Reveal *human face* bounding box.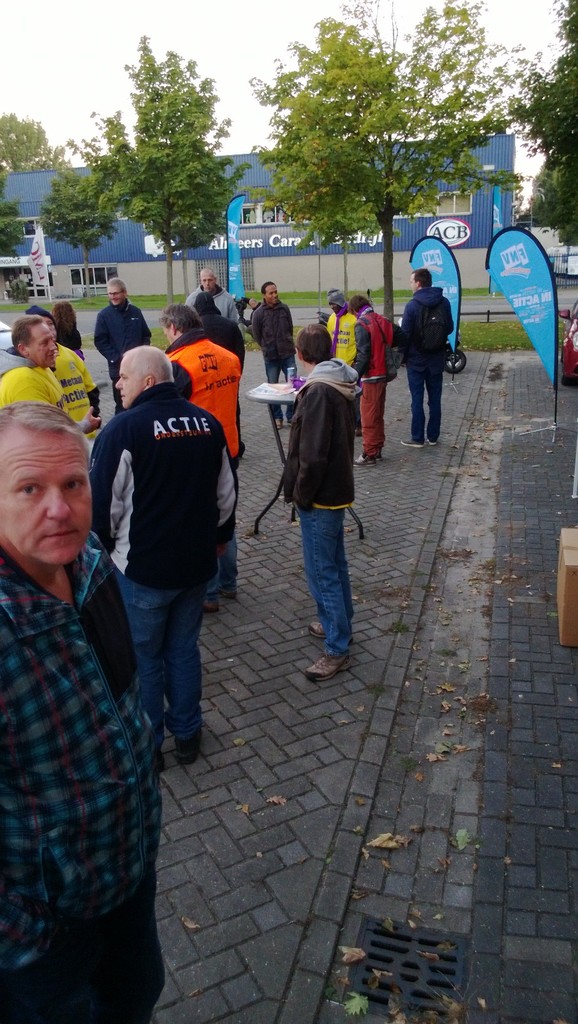
Revealed: <region>108, 284, 126, 302</region>.
